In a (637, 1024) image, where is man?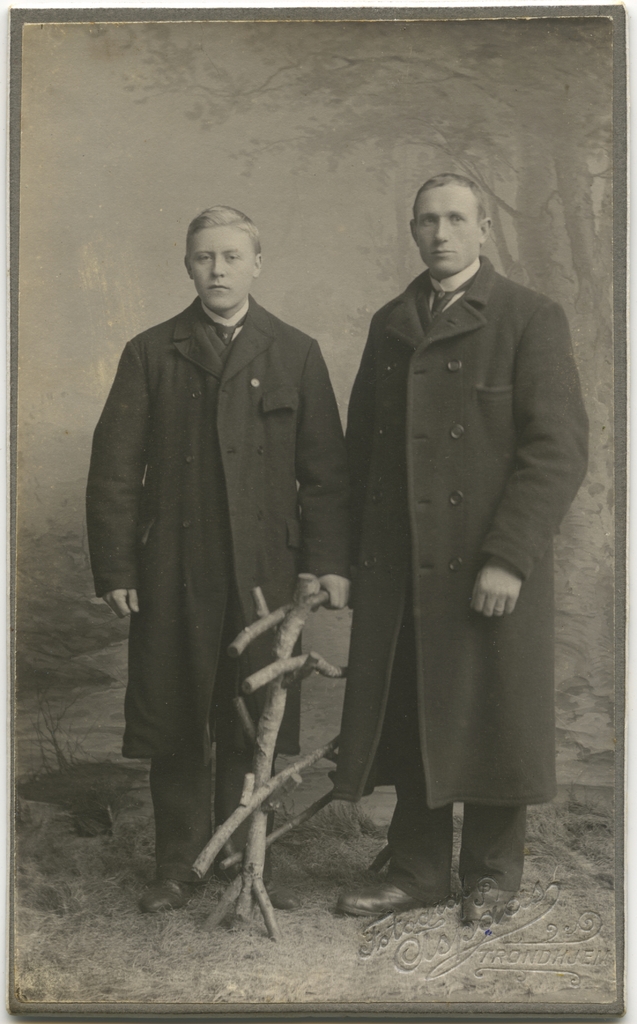
pyautogui.locateOnScreen(335, 172, 589, 927).
